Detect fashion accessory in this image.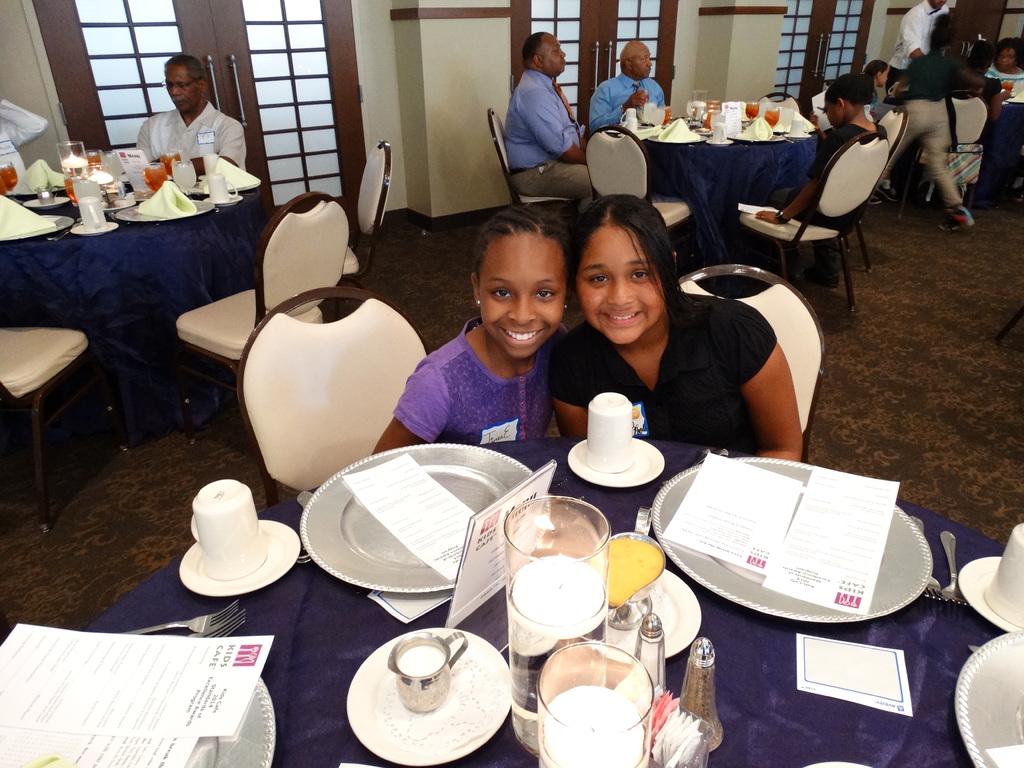
Detection: box(941, 205, 976, 232).
